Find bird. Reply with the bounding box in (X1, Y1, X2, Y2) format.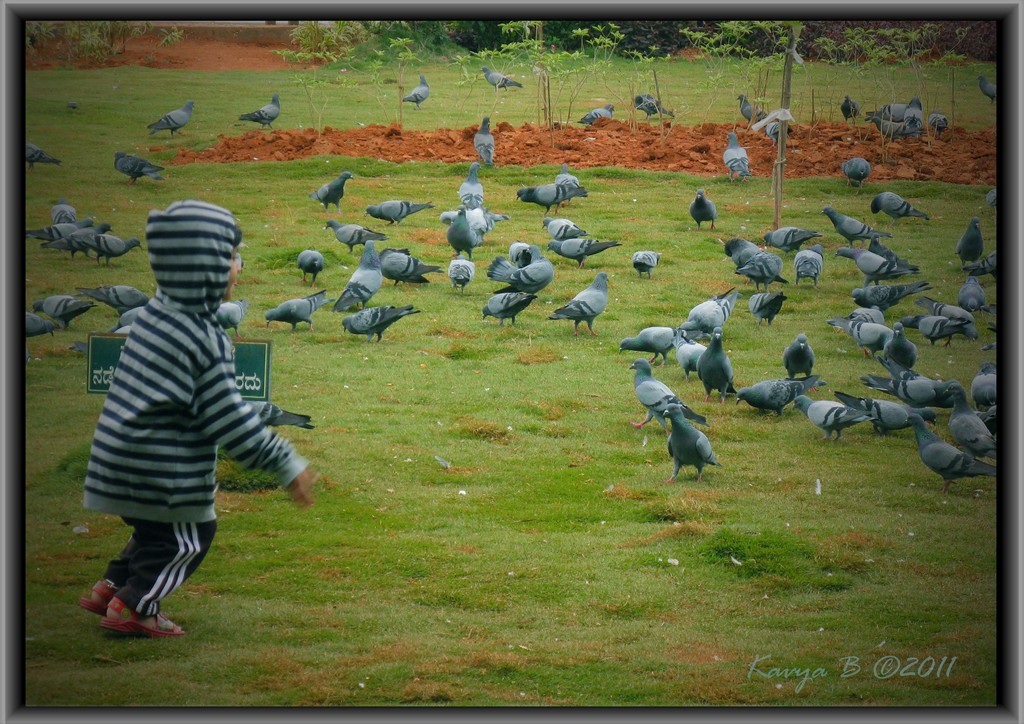
(105, 301, 145, 333).
